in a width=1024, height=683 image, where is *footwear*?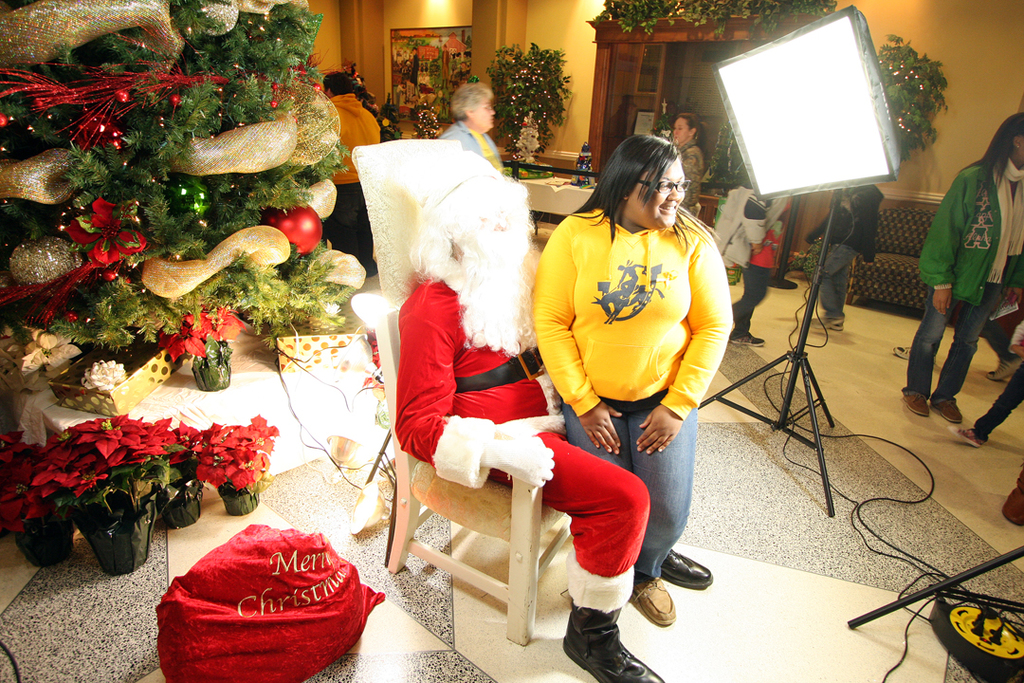
region(936, 392, 962, 426).
